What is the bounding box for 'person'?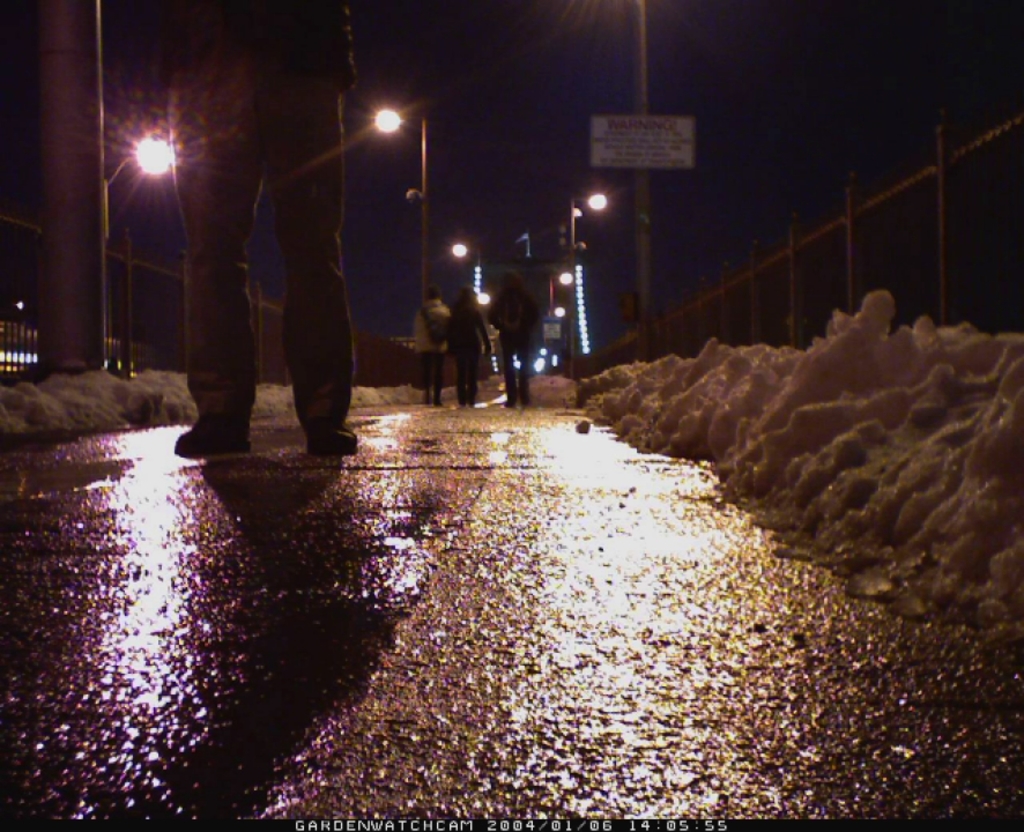
bbox=[445, 284, 499, 411].
